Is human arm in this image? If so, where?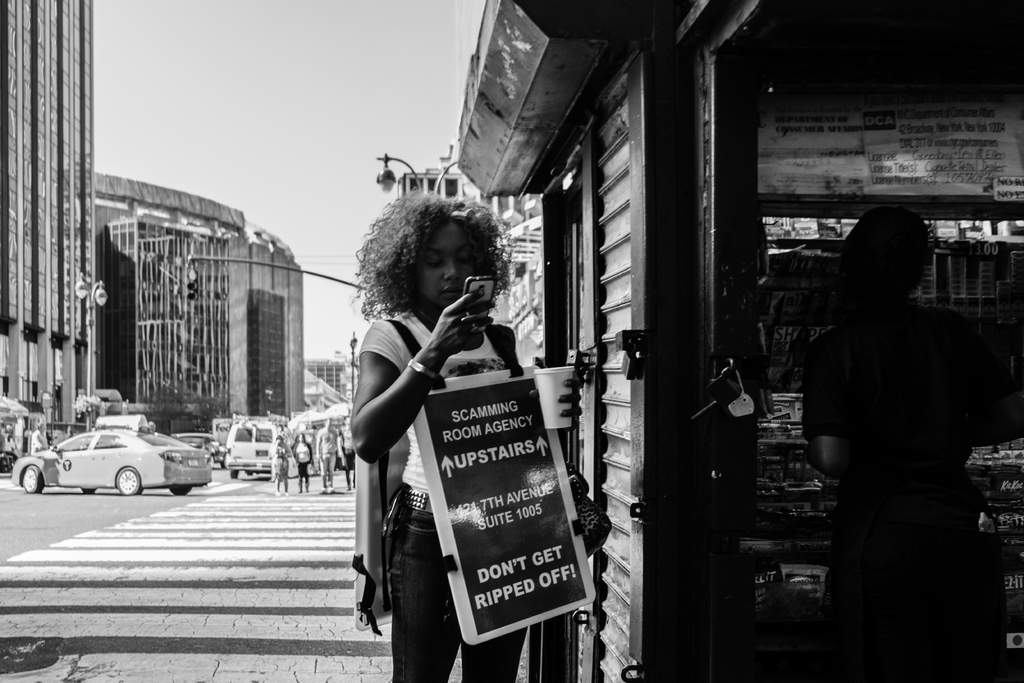
Yes, at [314, 431, 321, 460].
